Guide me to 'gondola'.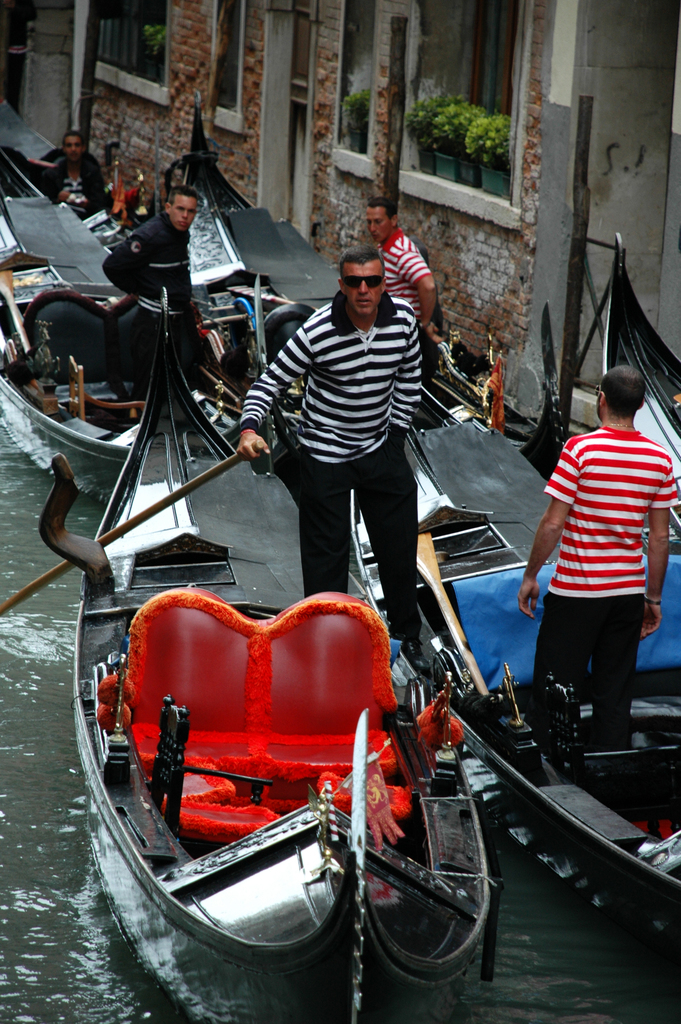
Guidance: <region>29, 277, 504, 1023</region>.
